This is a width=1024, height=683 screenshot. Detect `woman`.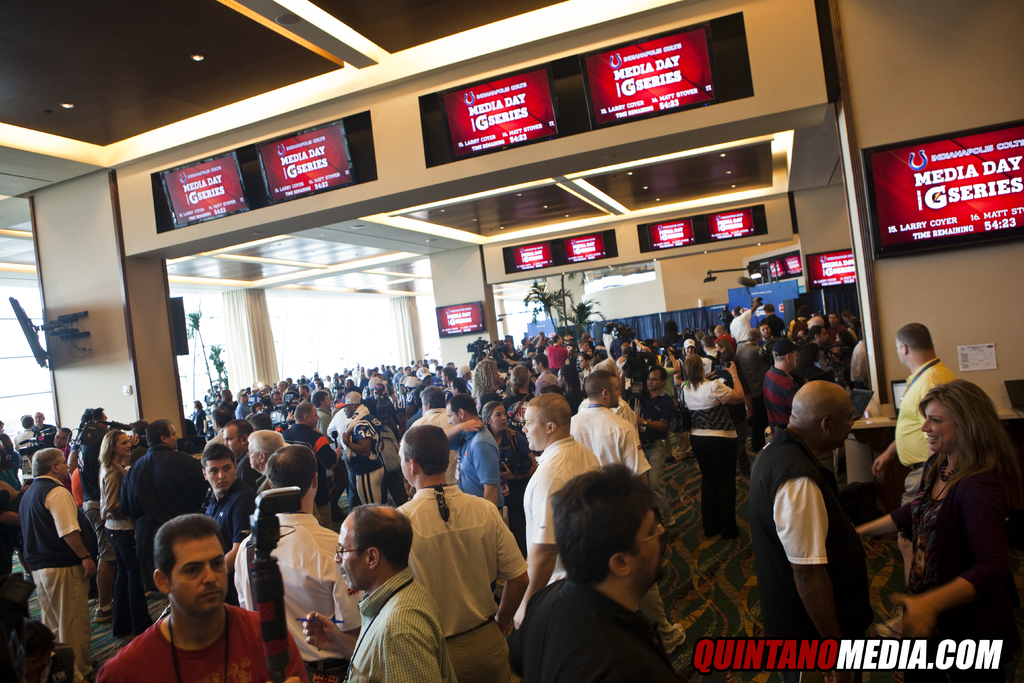
(left=876, top=379, right=1023, bottom=682).
